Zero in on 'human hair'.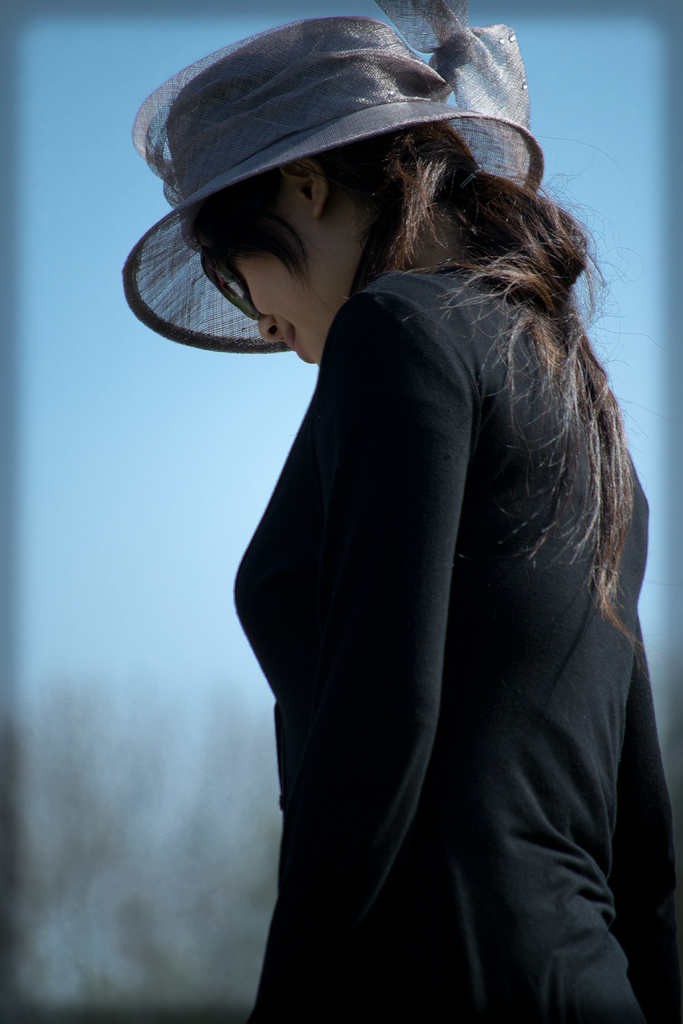
Zeroed in: l=195, t=125, r=657, b=647.
